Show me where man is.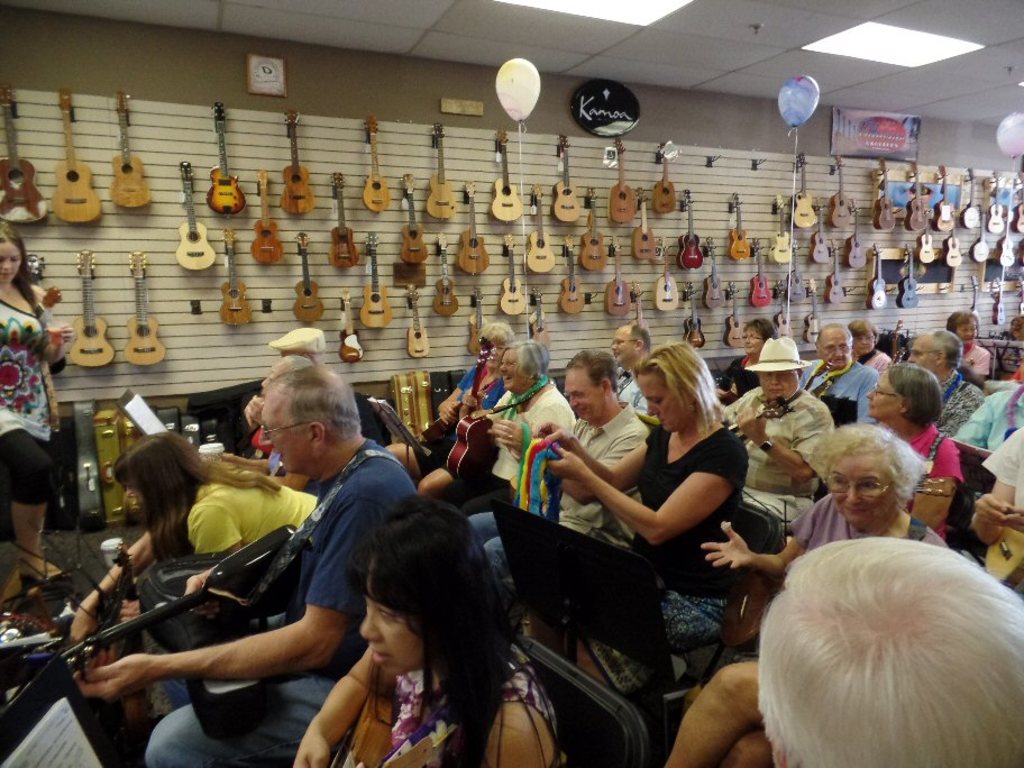
man is at 191,374,435,724.
